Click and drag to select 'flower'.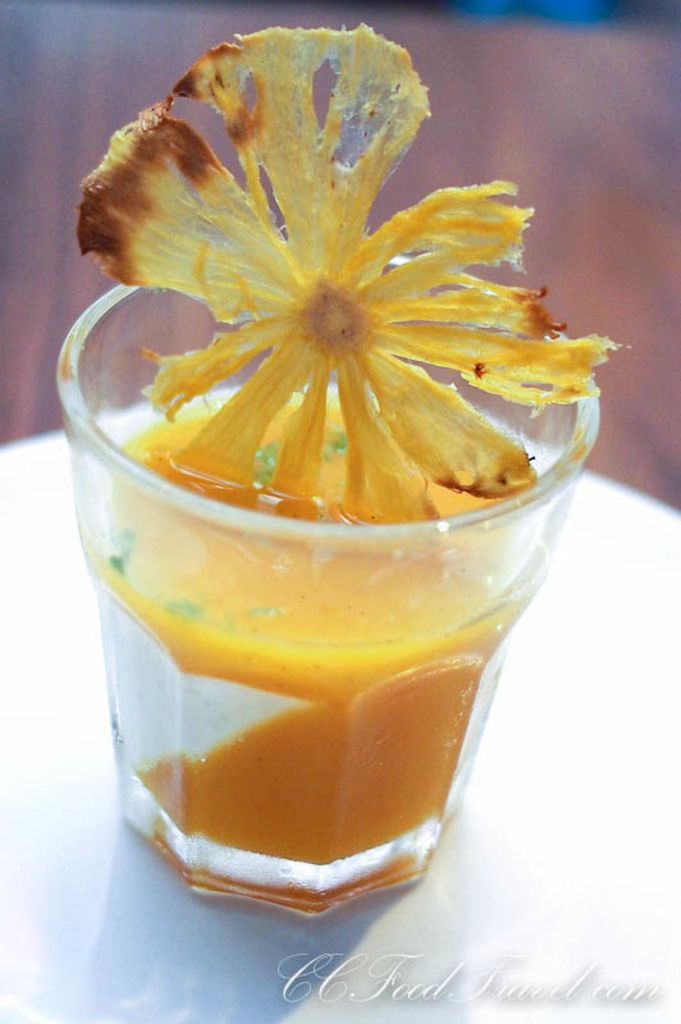
Selection: 72/33/527/543.
